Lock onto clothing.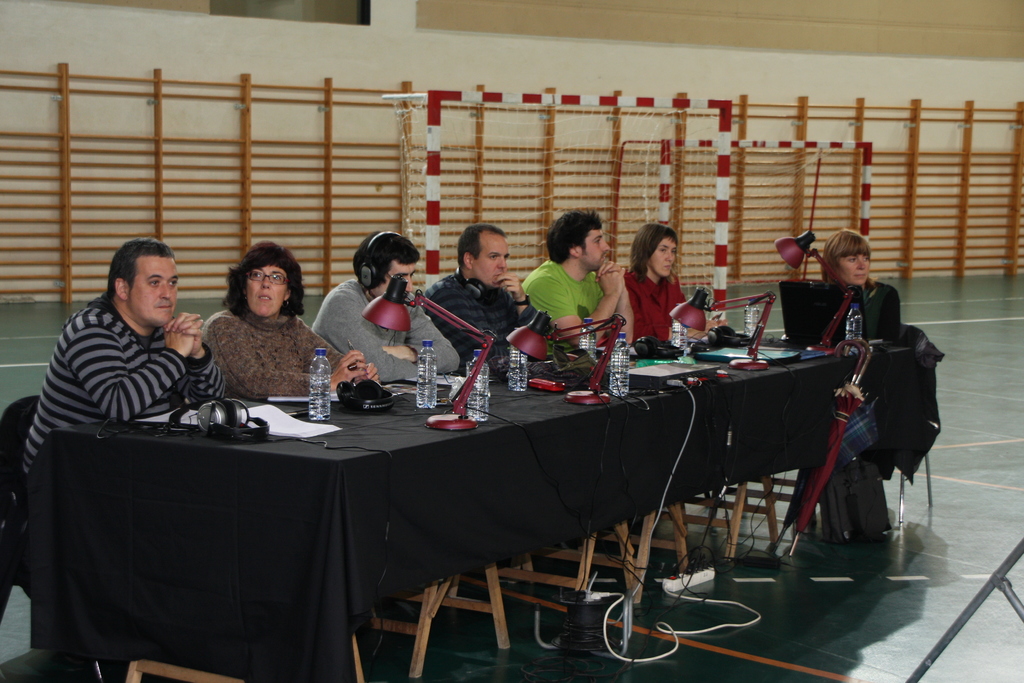
Locked: BBox(17, 302, 225, 489).
